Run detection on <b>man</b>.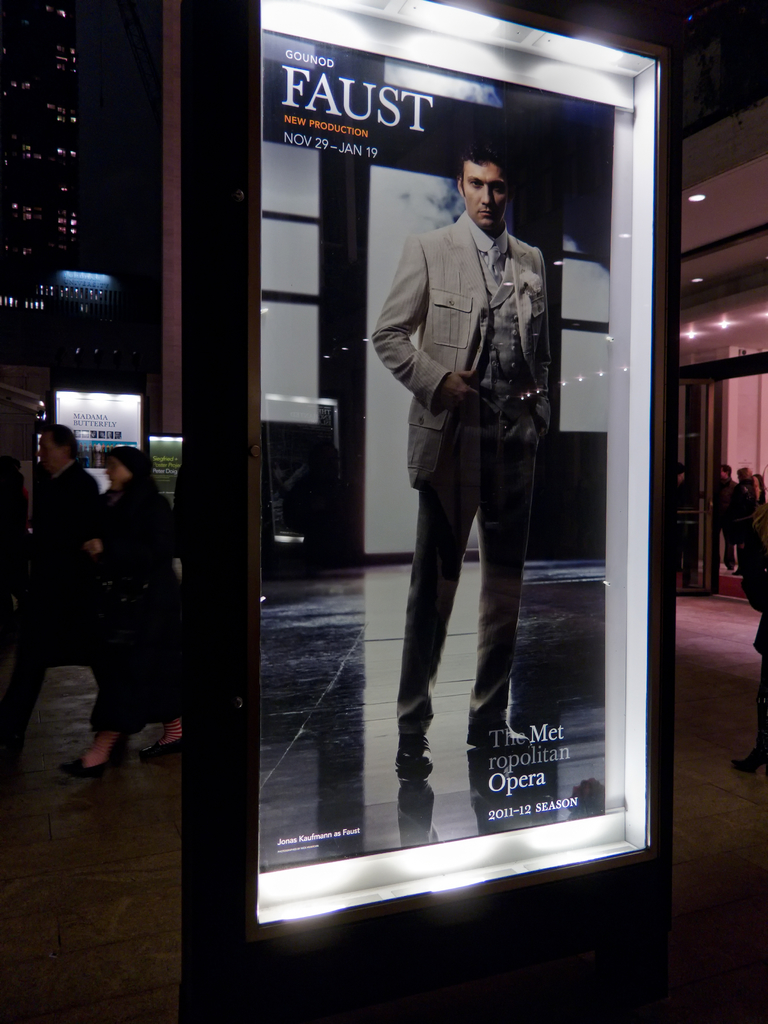
Result: 0 428 107 765.
